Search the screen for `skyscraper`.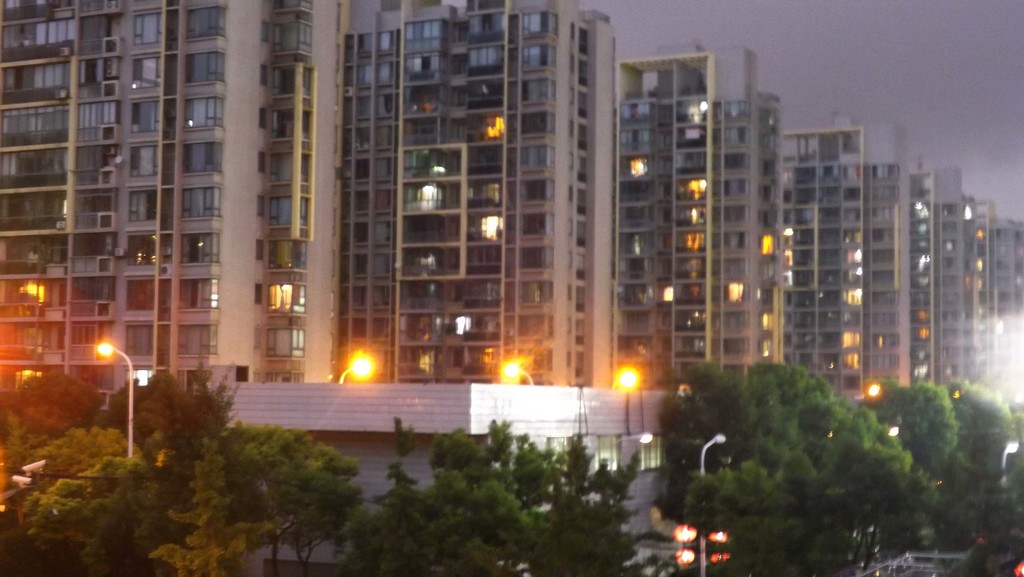
Found at BBox(975, 215, 1023, 403).
